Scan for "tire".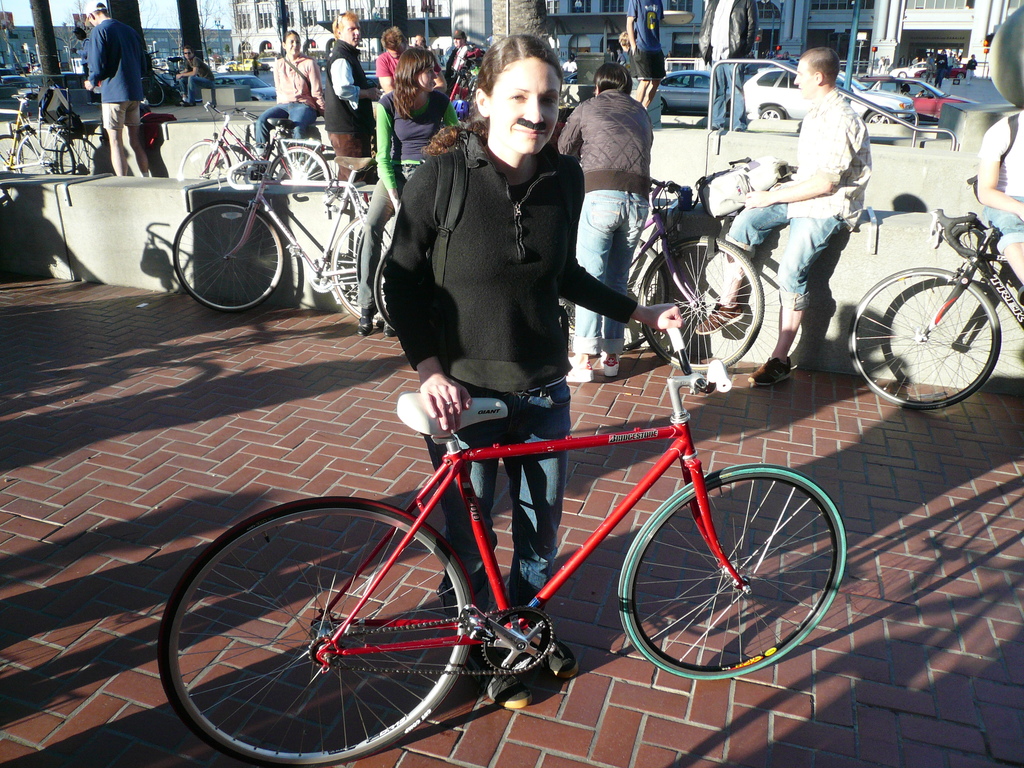
Scan result: 956:71:965:80.
